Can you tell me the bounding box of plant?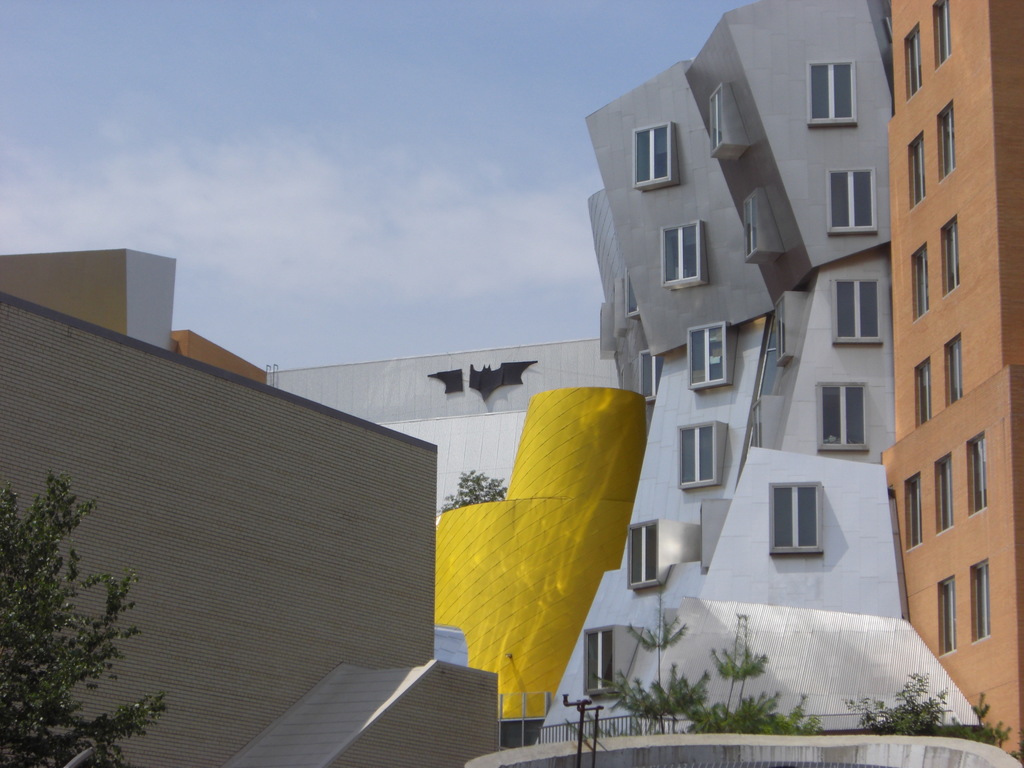
box(0, 473, 168, 767).
